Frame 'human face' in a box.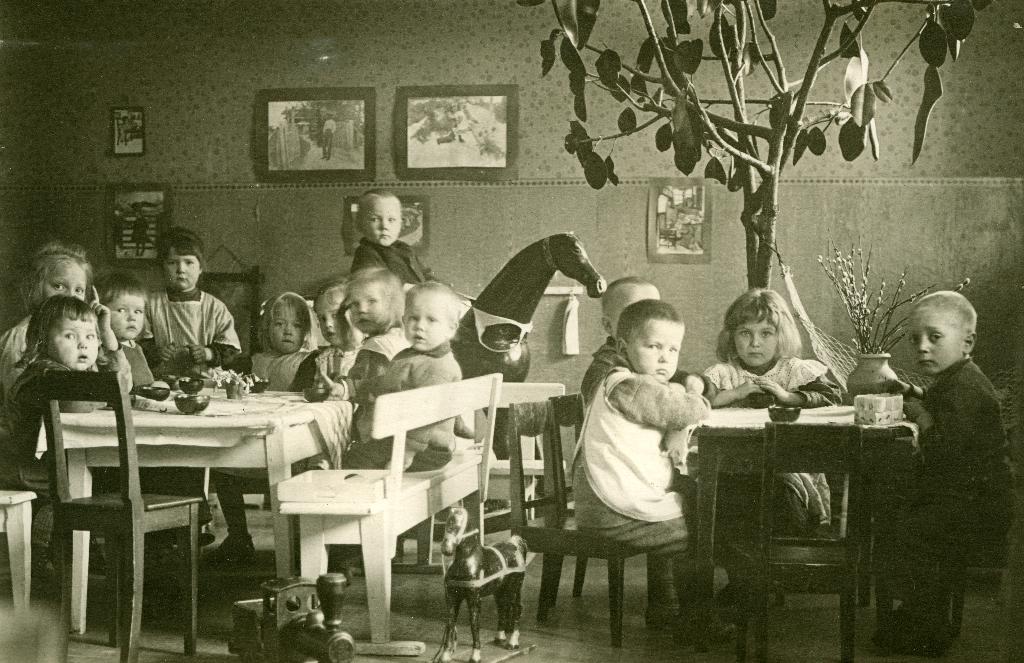
{"left": 368, "top": 207, "right": 397, "bottom": 243}.
